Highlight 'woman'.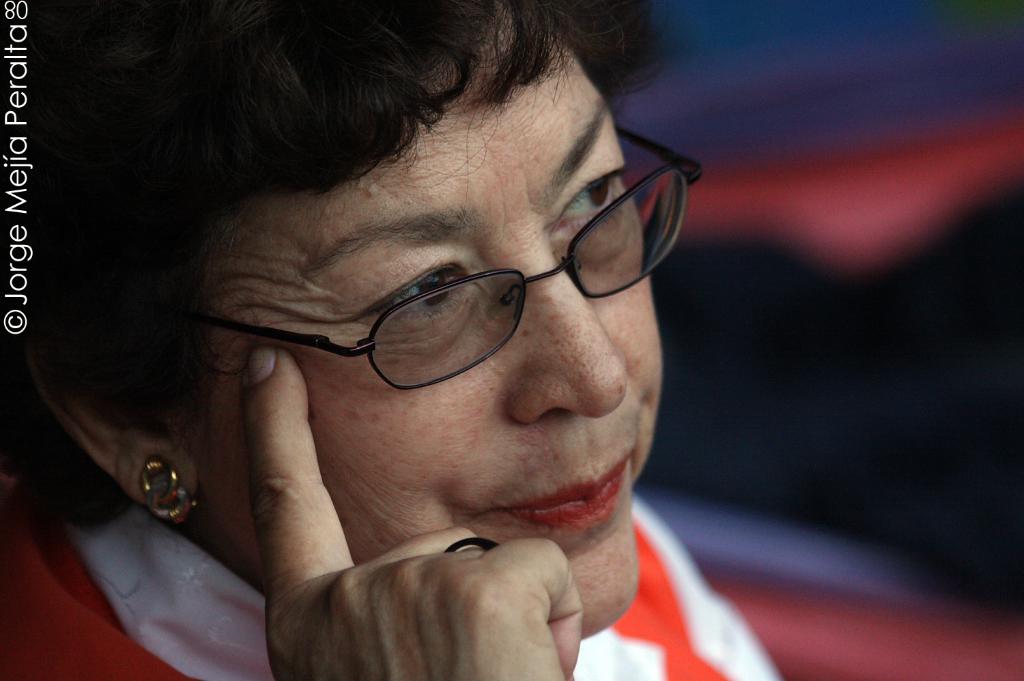
Highlighted region: l=0, t=0, r=799, b=680.
